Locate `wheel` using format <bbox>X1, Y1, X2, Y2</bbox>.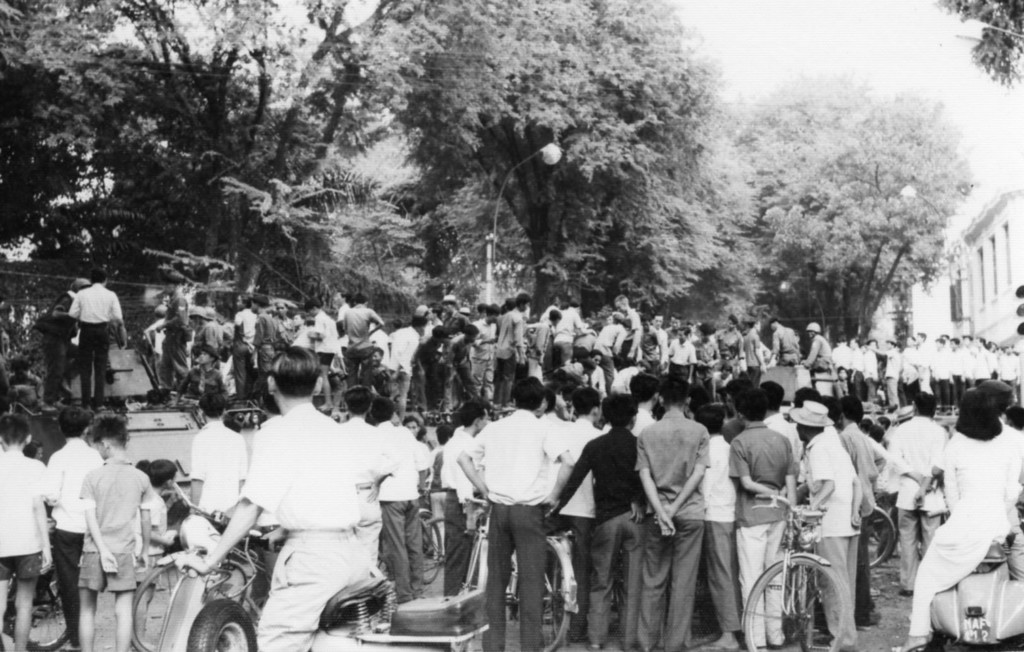
<bbox>419, 510, 445, 589</bbox>.
